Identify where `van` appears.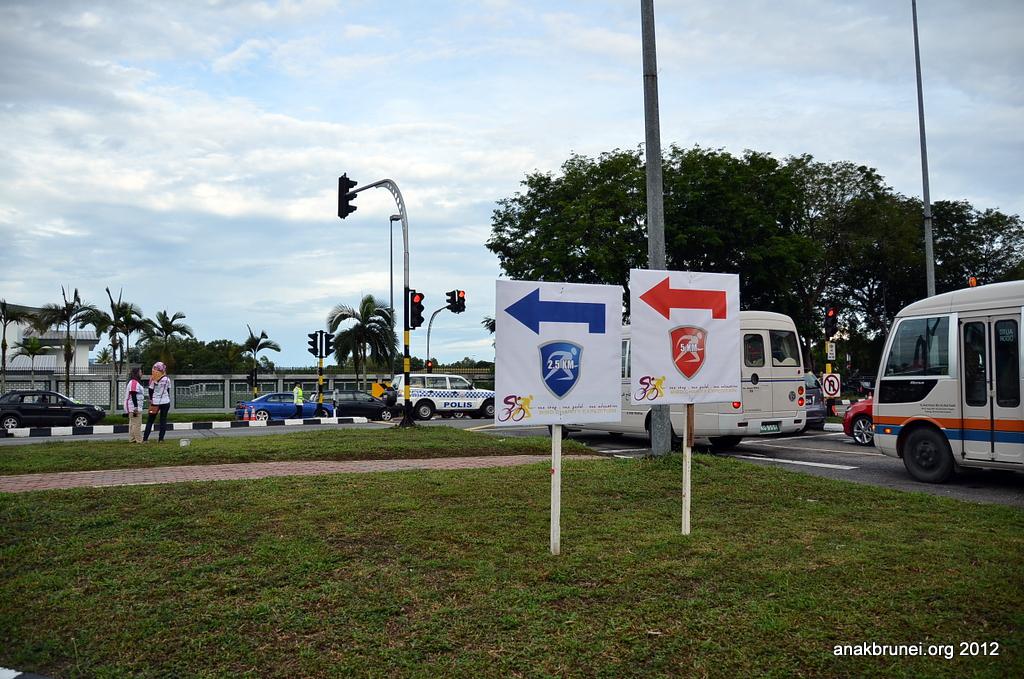
Appears at bbox(872, 279, 1022, 489).
